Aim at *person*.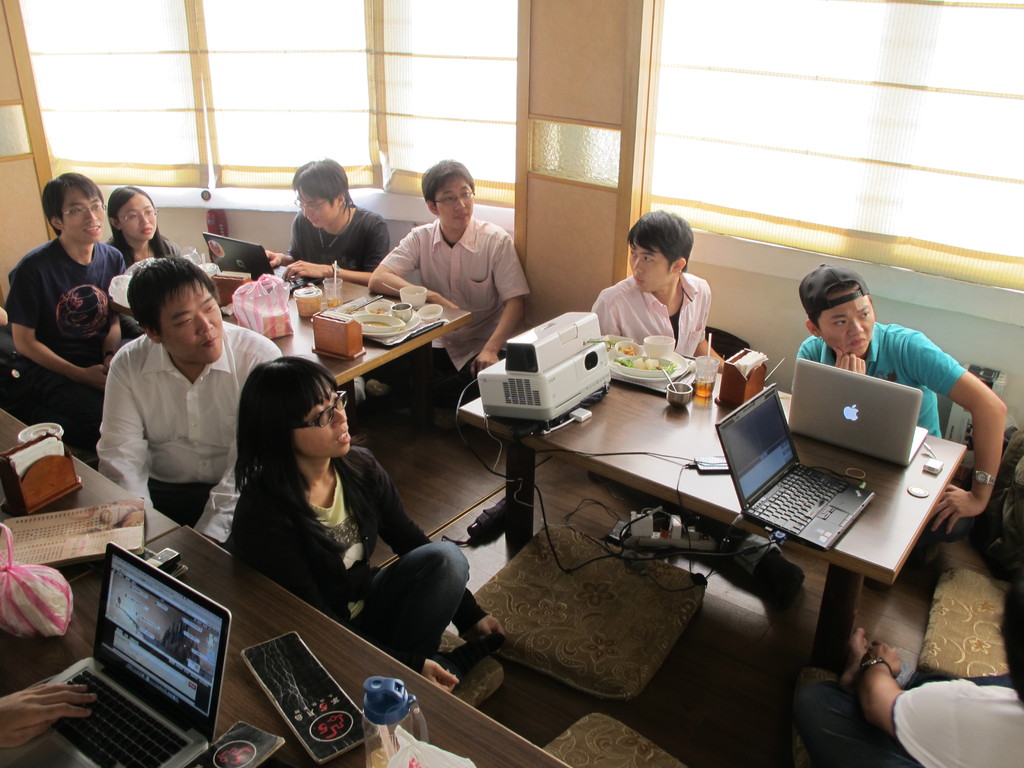
Aimed at box=[227, 356, 505, 690].
